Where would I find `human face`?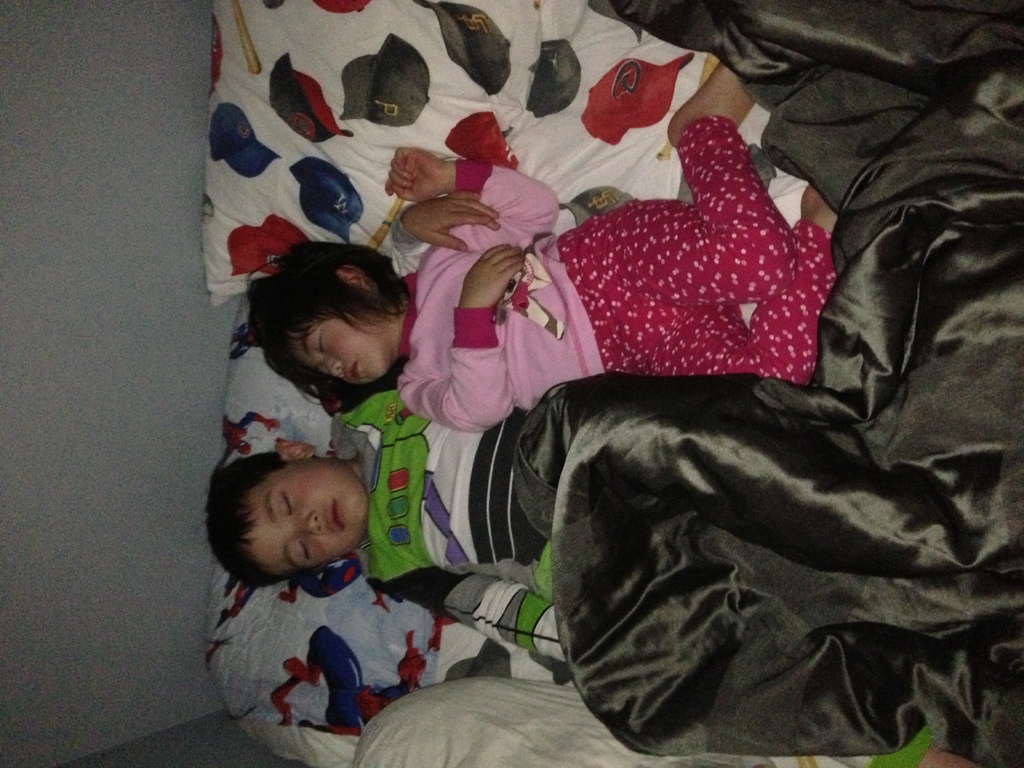
At (left=298, top=316, right=393, bottom=384).
